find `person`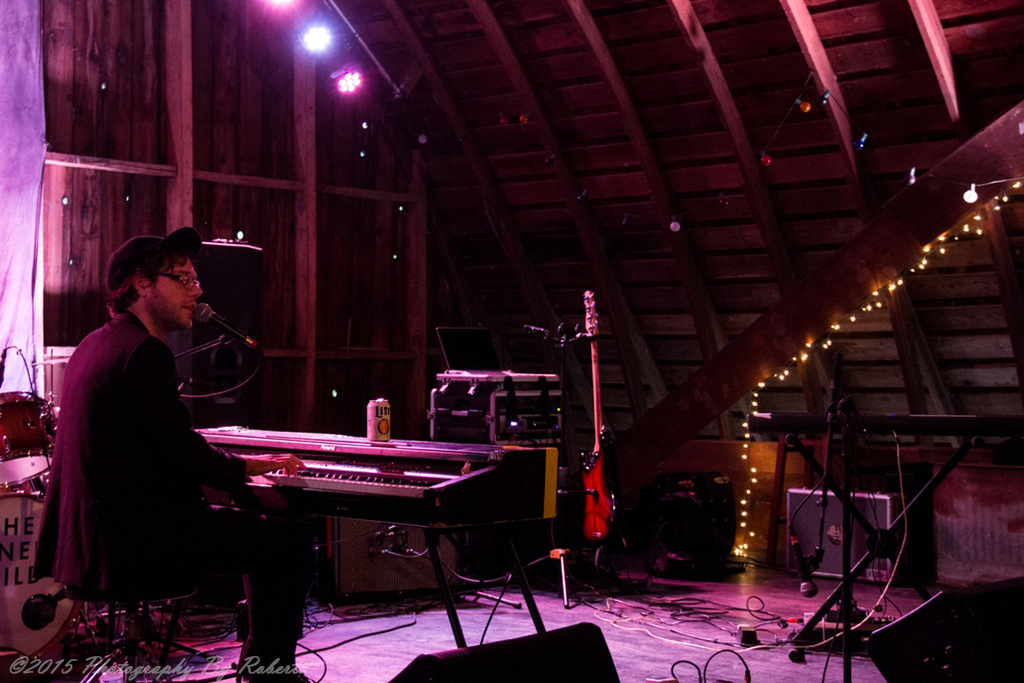
x1=50, y1=205, x2=246, y2=681
